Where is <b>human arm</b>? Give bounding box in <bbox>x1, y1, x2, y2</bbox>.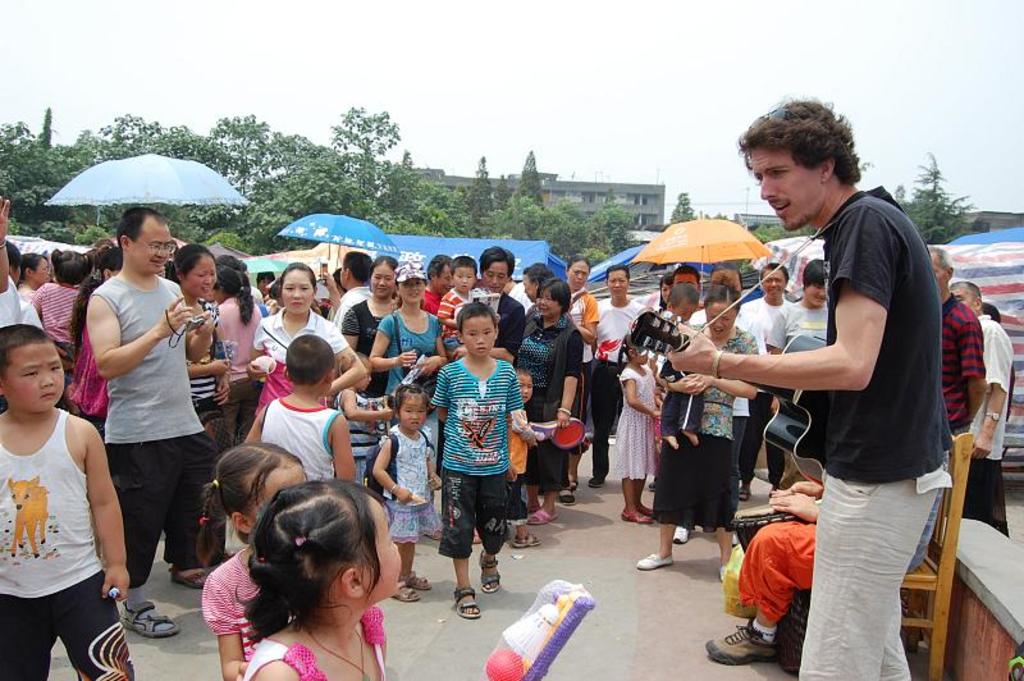
<bbox>552, 332, 584, 430</bbox>.
